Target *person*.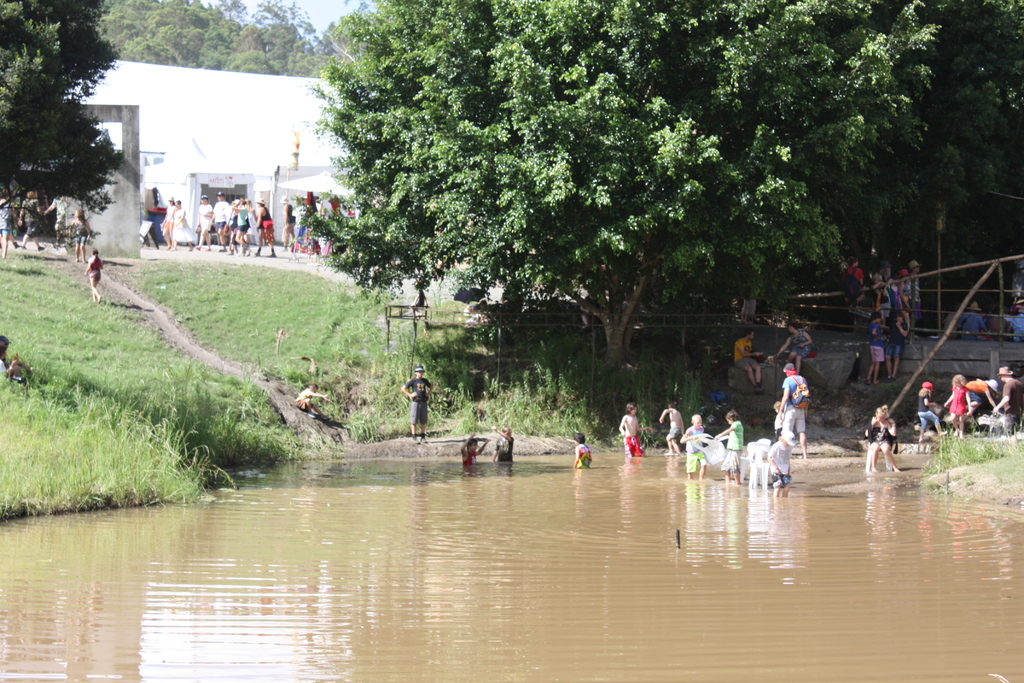
Target region: 193,193,211,250.
